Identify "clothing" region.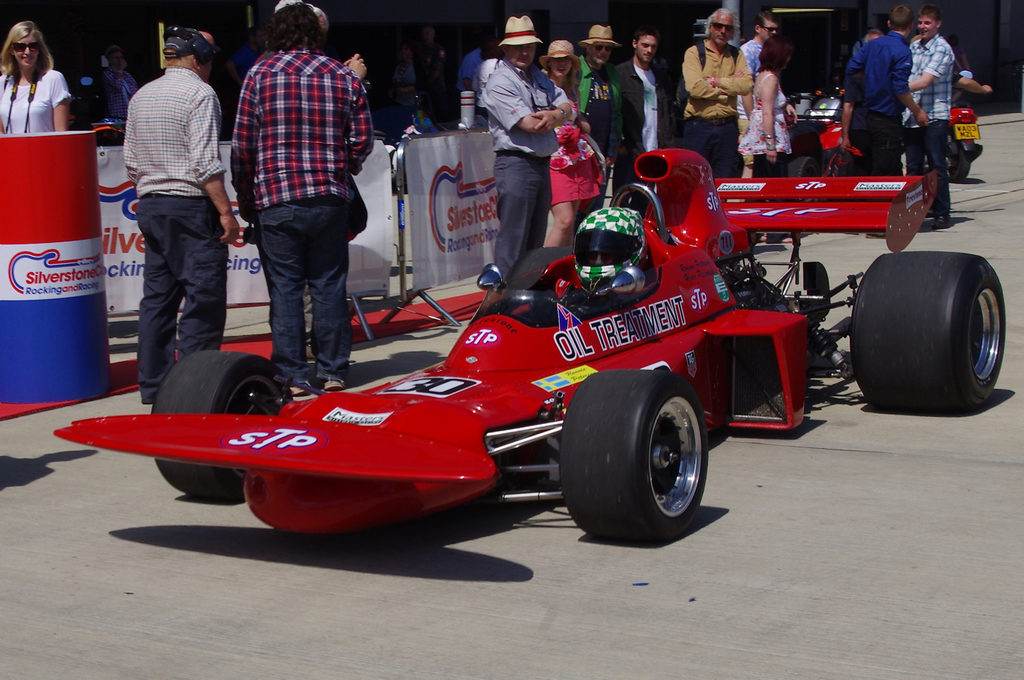
Region: (left=616, top=53, right=664, bottom=163).
